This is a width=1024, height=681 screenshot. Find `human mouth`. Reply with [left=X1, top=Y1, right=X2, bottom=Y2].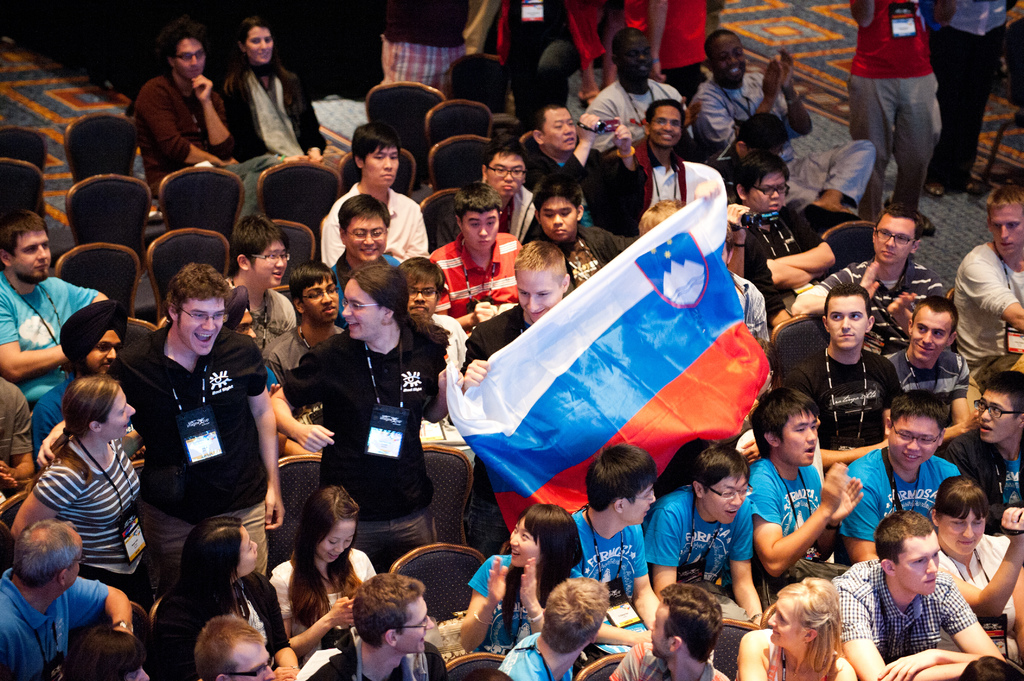
[left=358, top=248, right=376, bottom=256].
